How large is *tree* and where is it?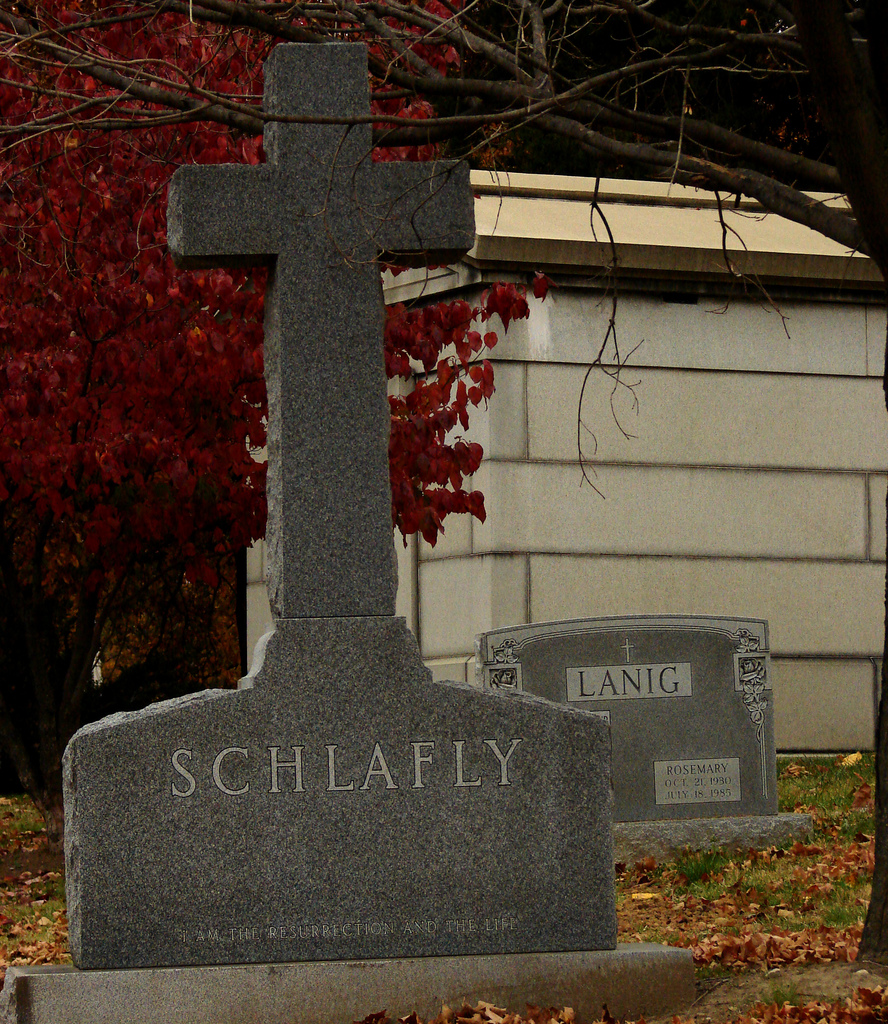
Bounding box: Rect(0, 0, 887, 972).
